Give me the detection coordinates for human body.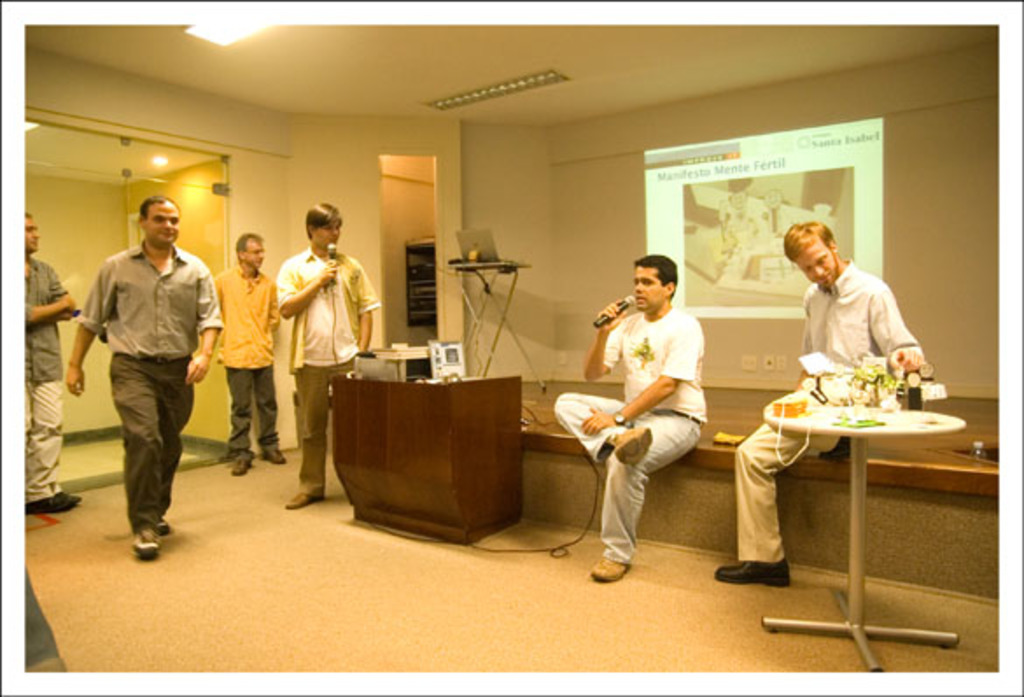
(x1=705, y1=256, x2=922, y2=578).
